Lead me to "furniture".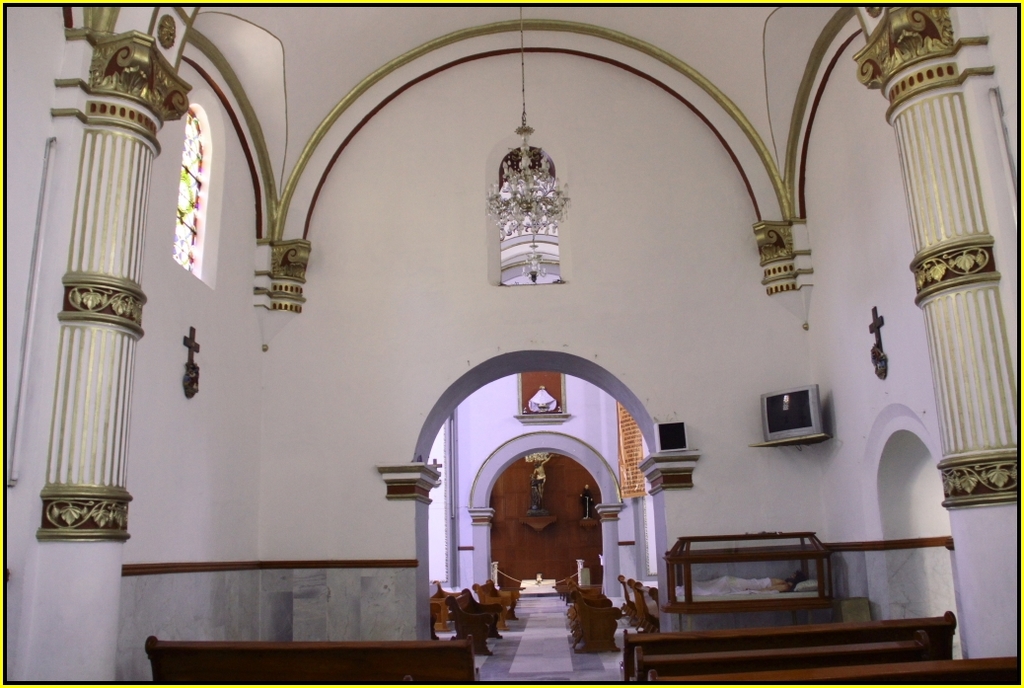
Lead to Rect(622, 615, 951, 687).
